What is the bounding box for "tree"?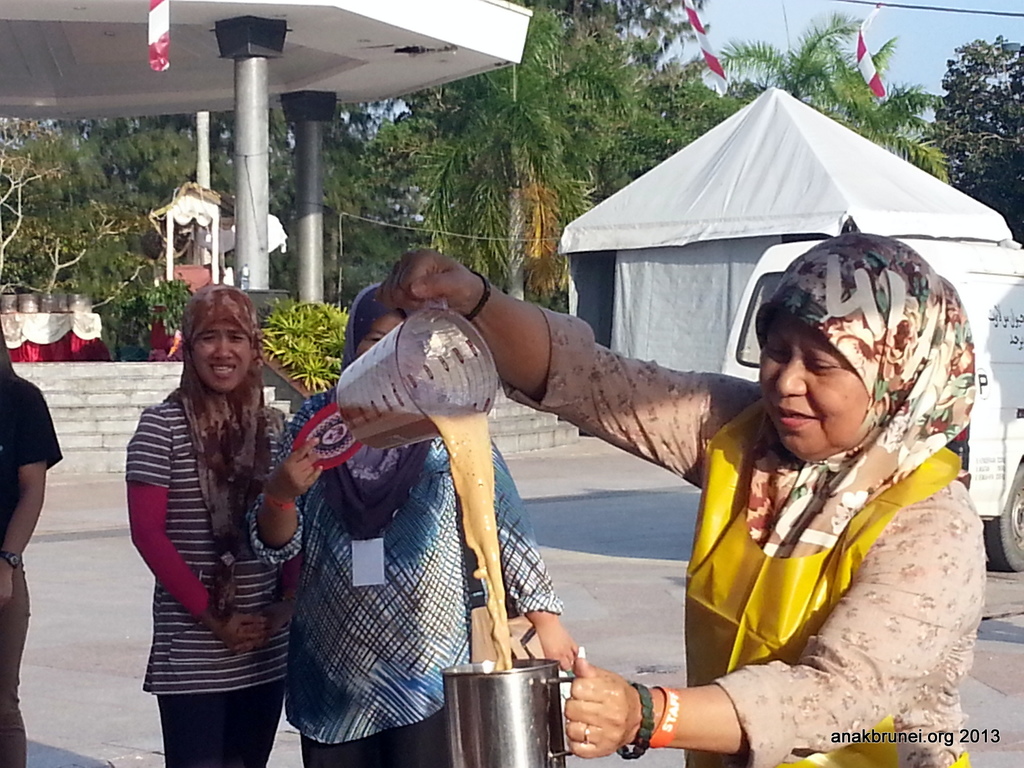
box=[922, 17, 1023, 175].
